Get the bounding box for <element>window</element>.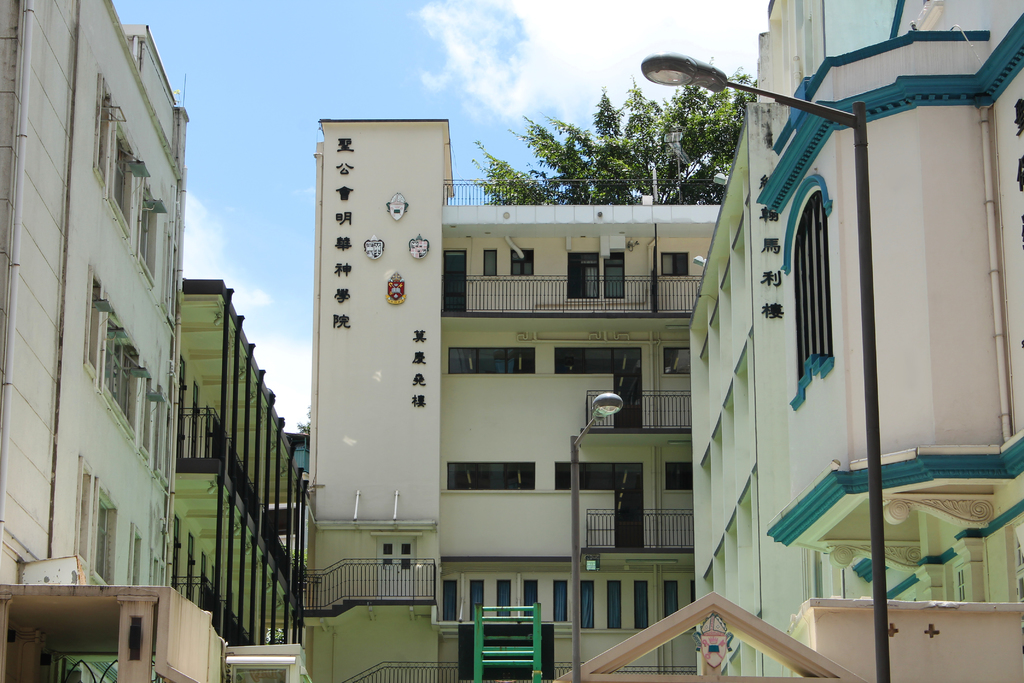
locate(508, 247, 533, 277).
